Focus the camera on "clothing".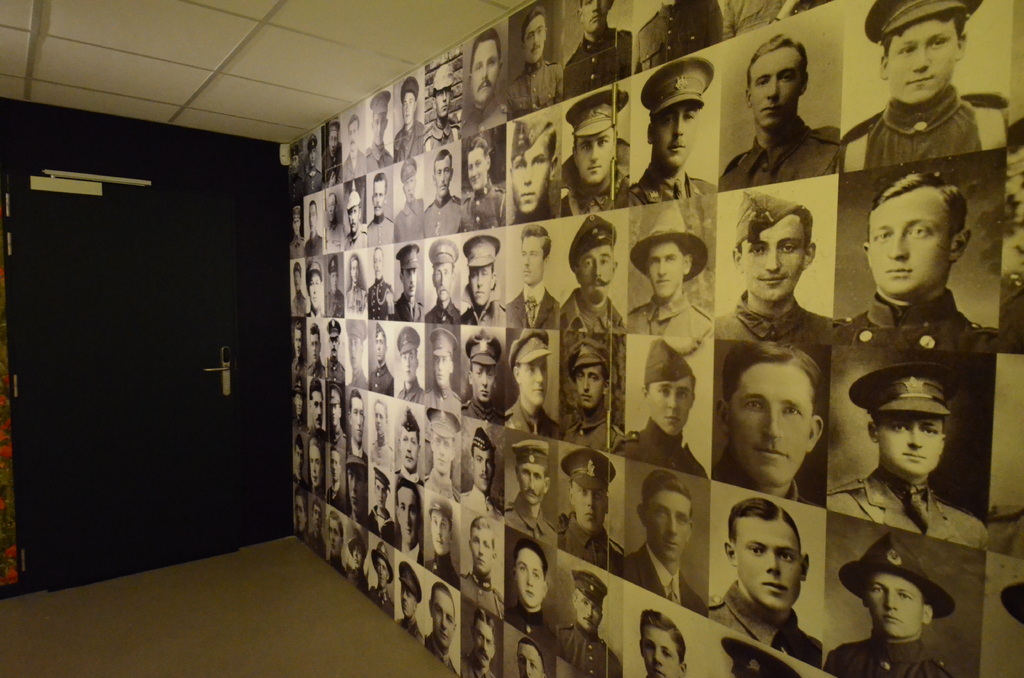
Focus region: locate(460, 182, 504, 234).
